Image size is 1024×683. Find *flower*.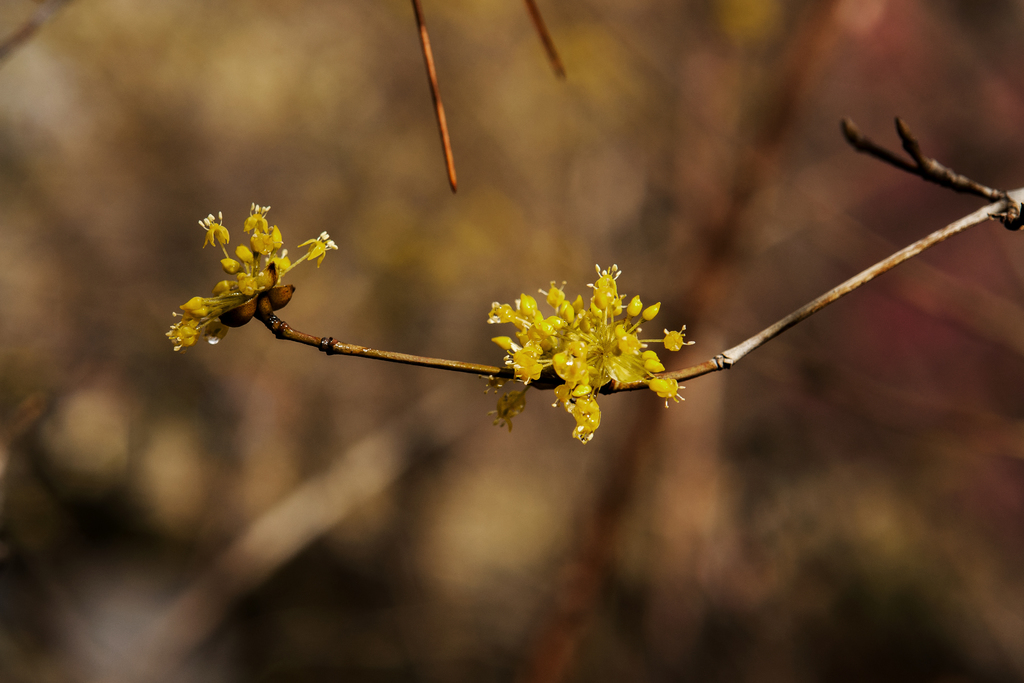
<region>168, 201, 343, 349</region>.
